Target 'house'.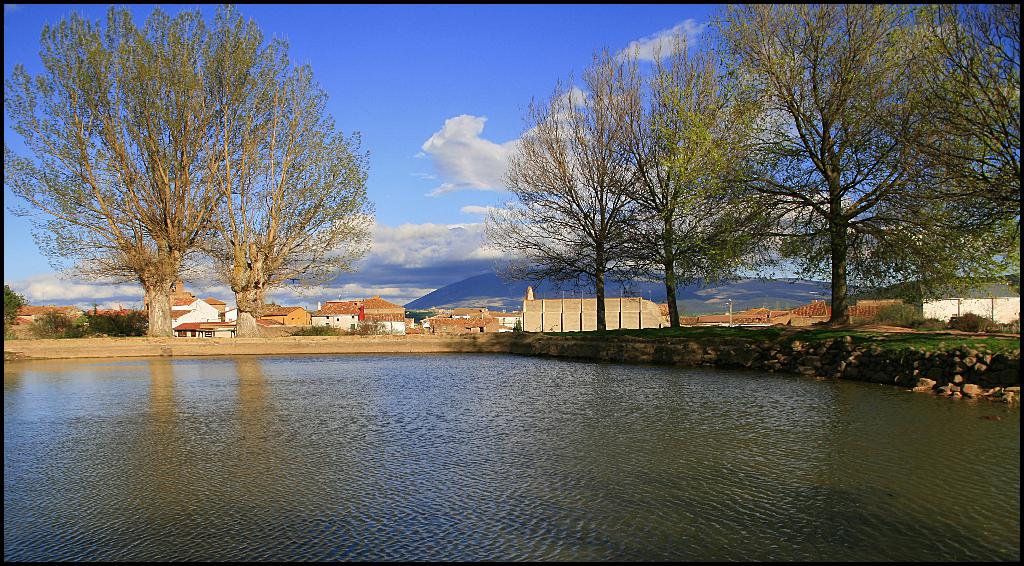
Target region: box(261, 308, 316, 330).
